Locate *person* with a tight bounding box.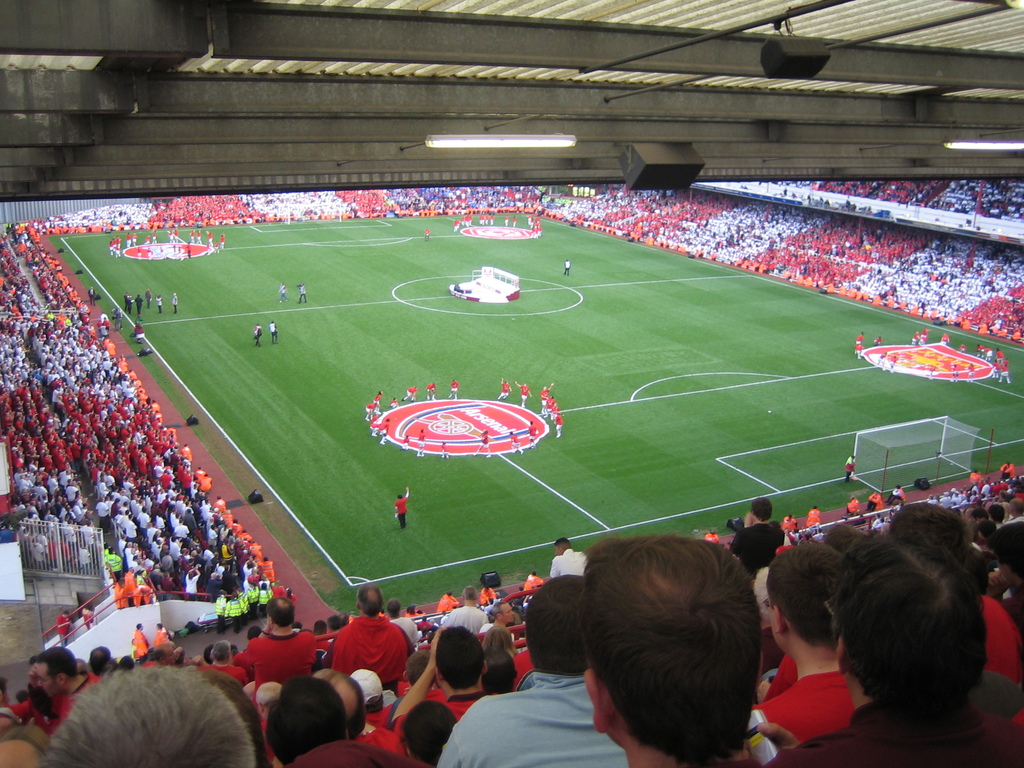
[left=422, top=227, right=430, bottom=239].
